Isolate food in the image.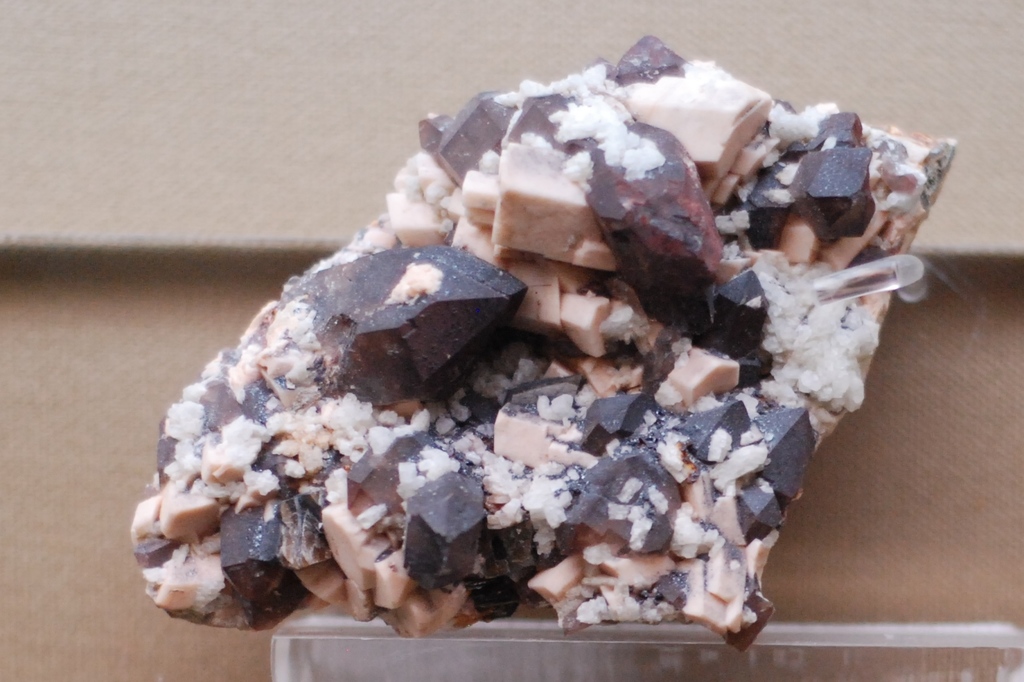
Isolated region: box(132, 35, 962, 646).
